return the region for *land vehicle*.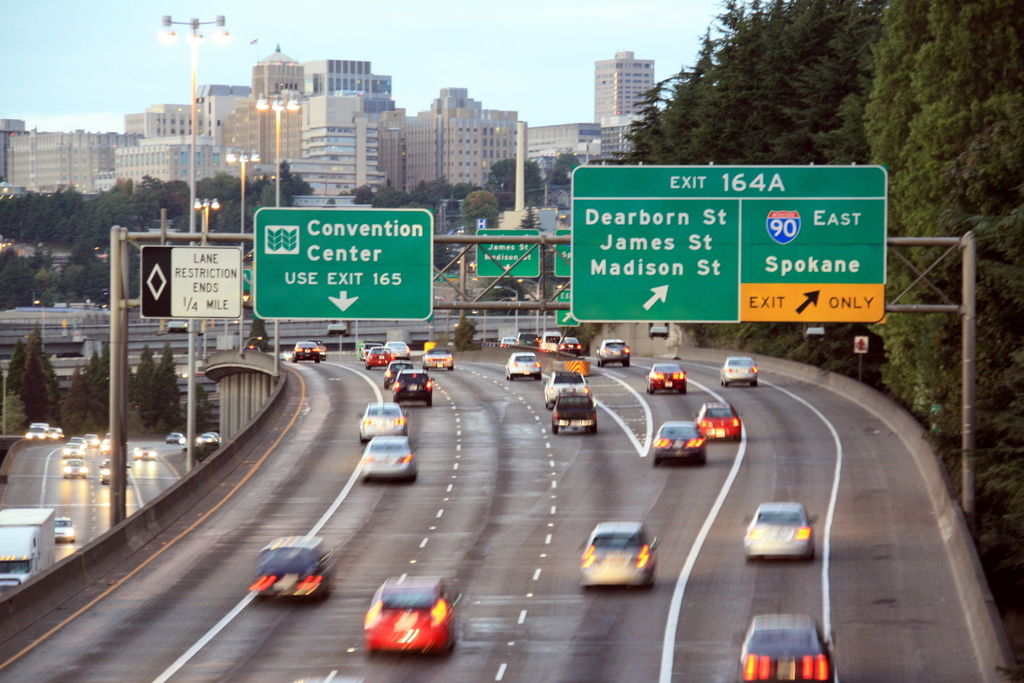
box(363, 576, 455, 654).
